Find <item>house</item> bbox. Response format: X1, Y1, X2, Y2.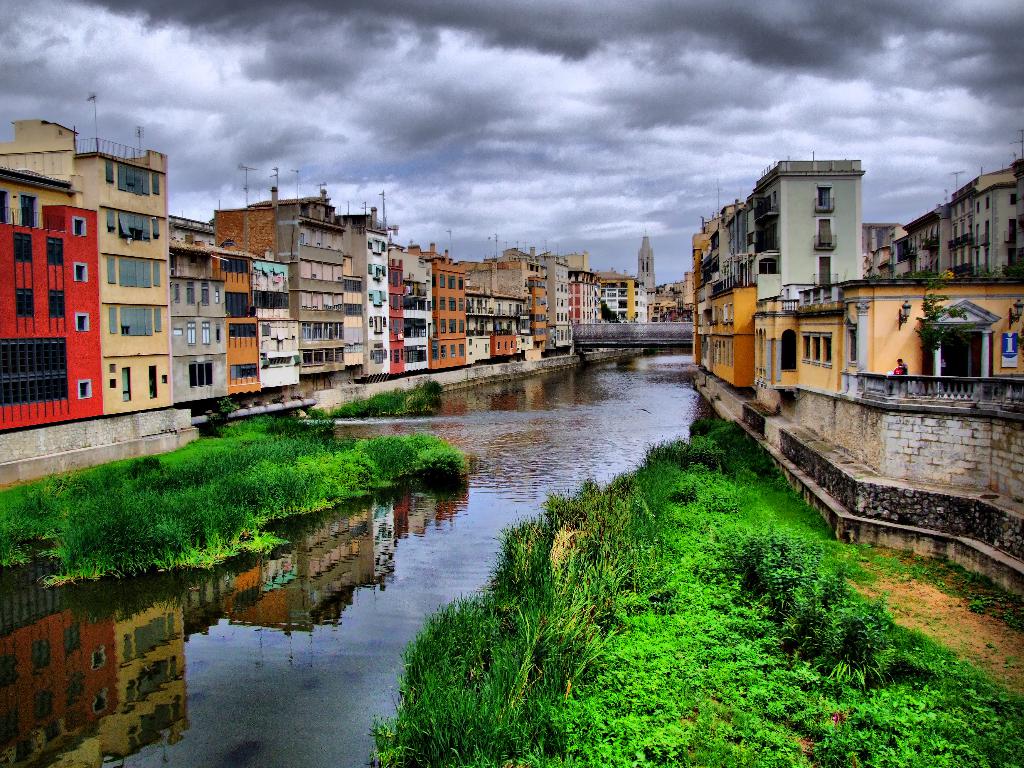
397, 242, 470, 371.
